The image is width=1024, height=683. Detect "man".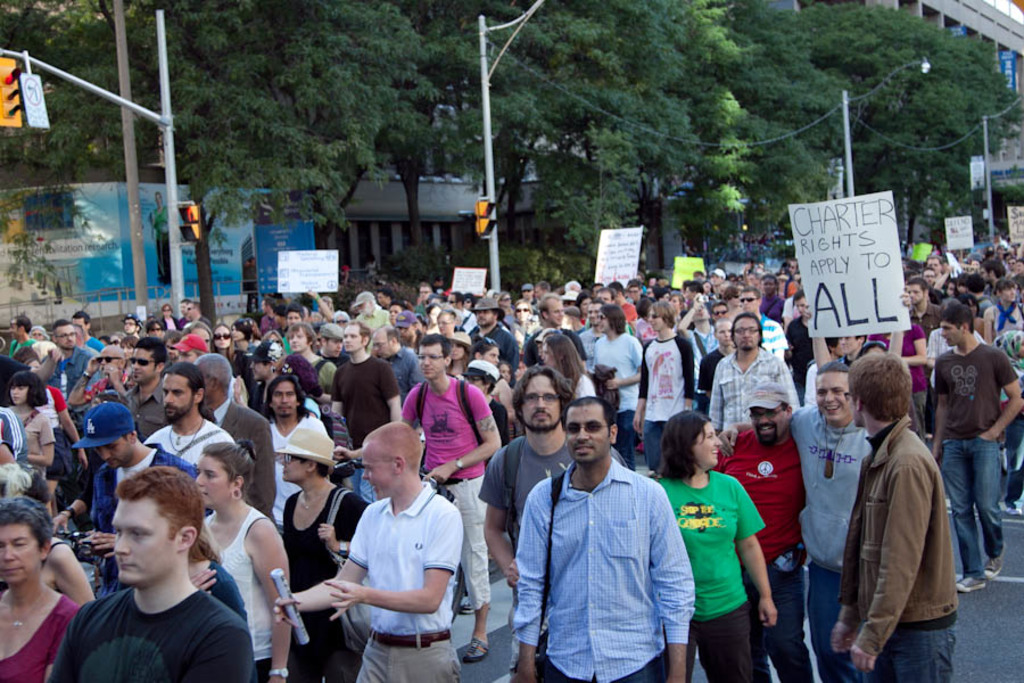
Detection: 336:334:504:663.
